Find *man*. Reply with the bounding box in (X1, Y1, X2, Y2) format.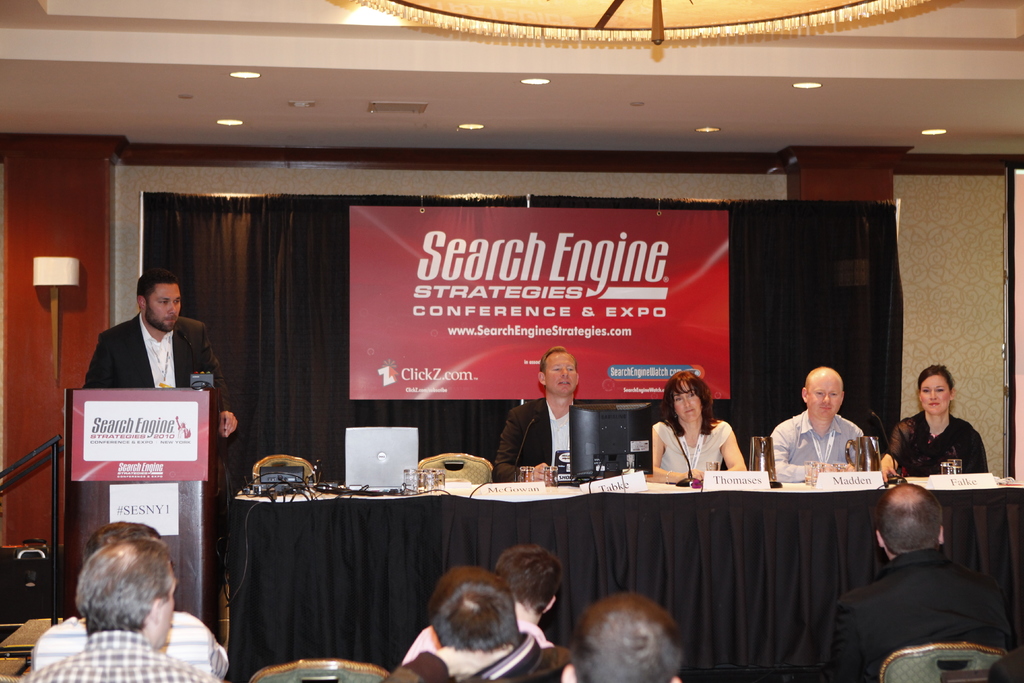
(83, 267, 240, 438).
